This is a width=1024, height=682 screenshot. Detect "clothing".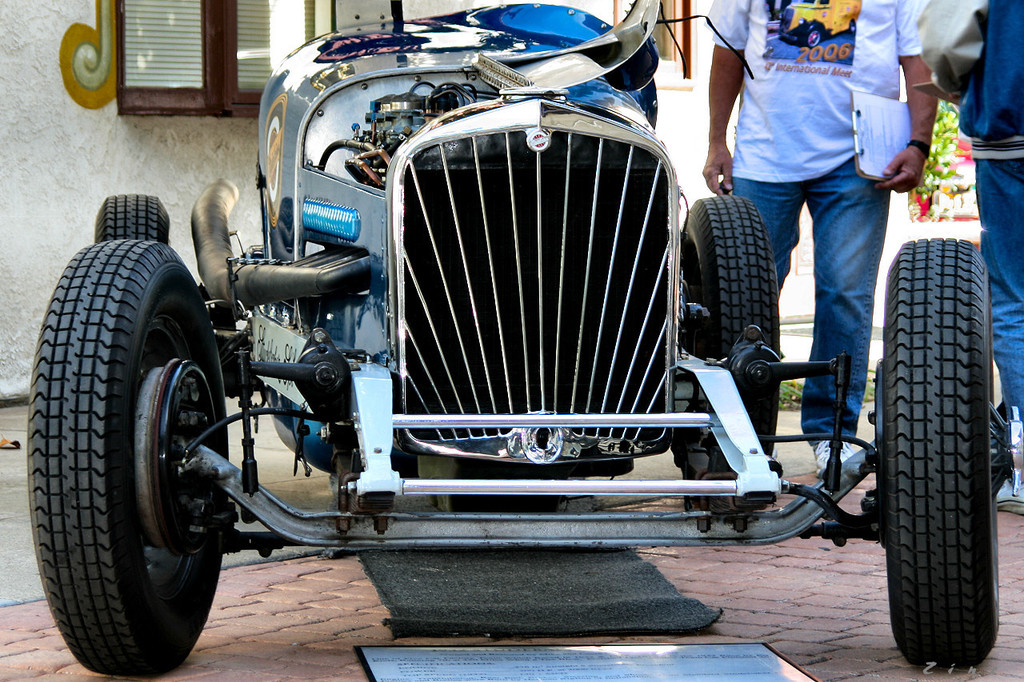
{"x1": 705, "y1": 0, "x2": 922, "y2": 459}.
